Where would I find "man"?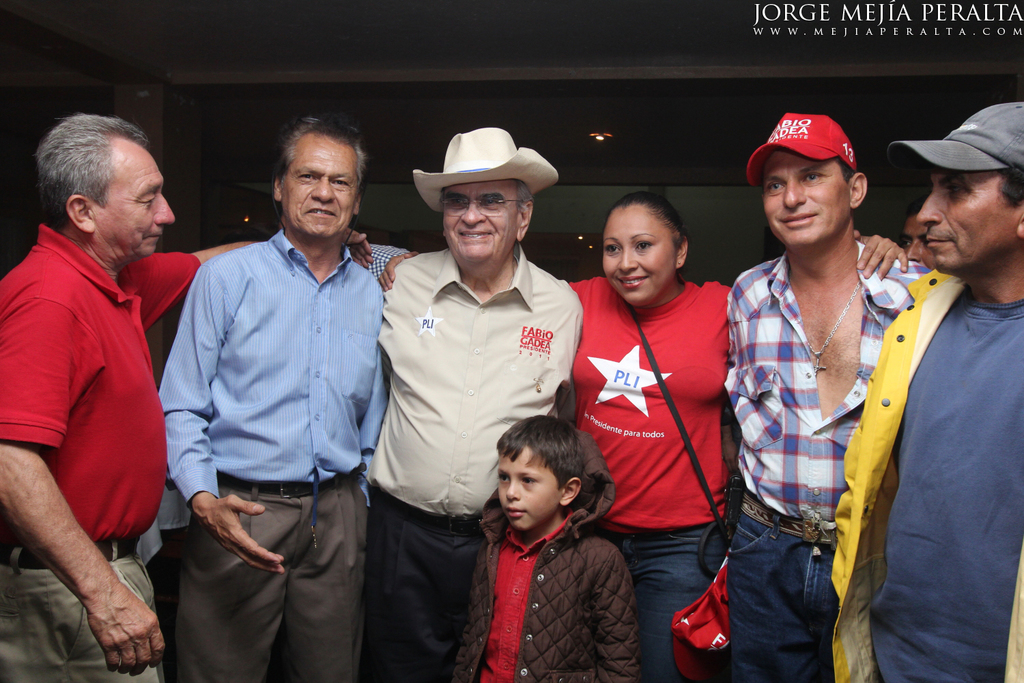
At {"left": 726, "top": 111, "right": 926, "bottom": 682}.
